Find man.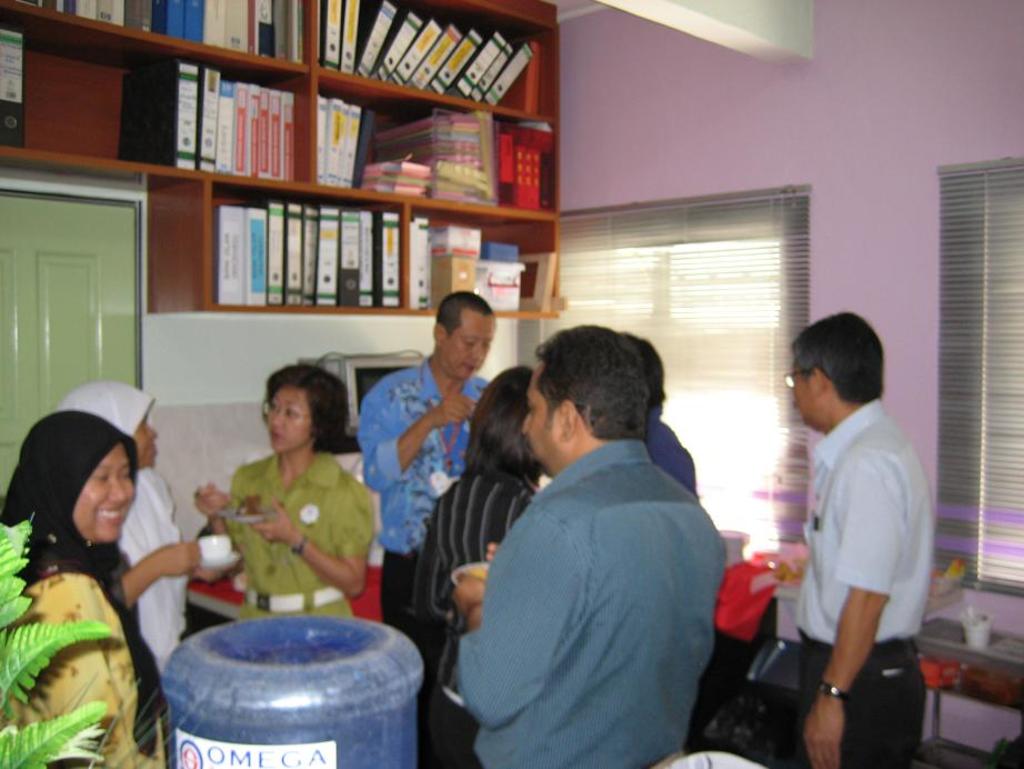
box(450, 323, 732, 768).
